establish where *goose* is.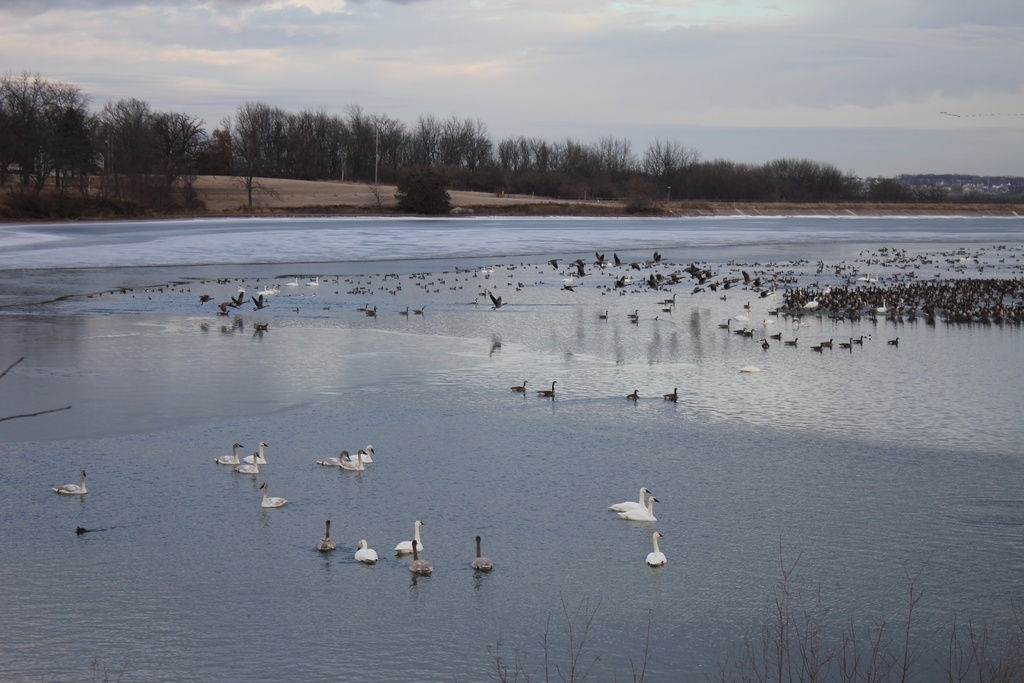
Established at (624, 388, 640, 403).
